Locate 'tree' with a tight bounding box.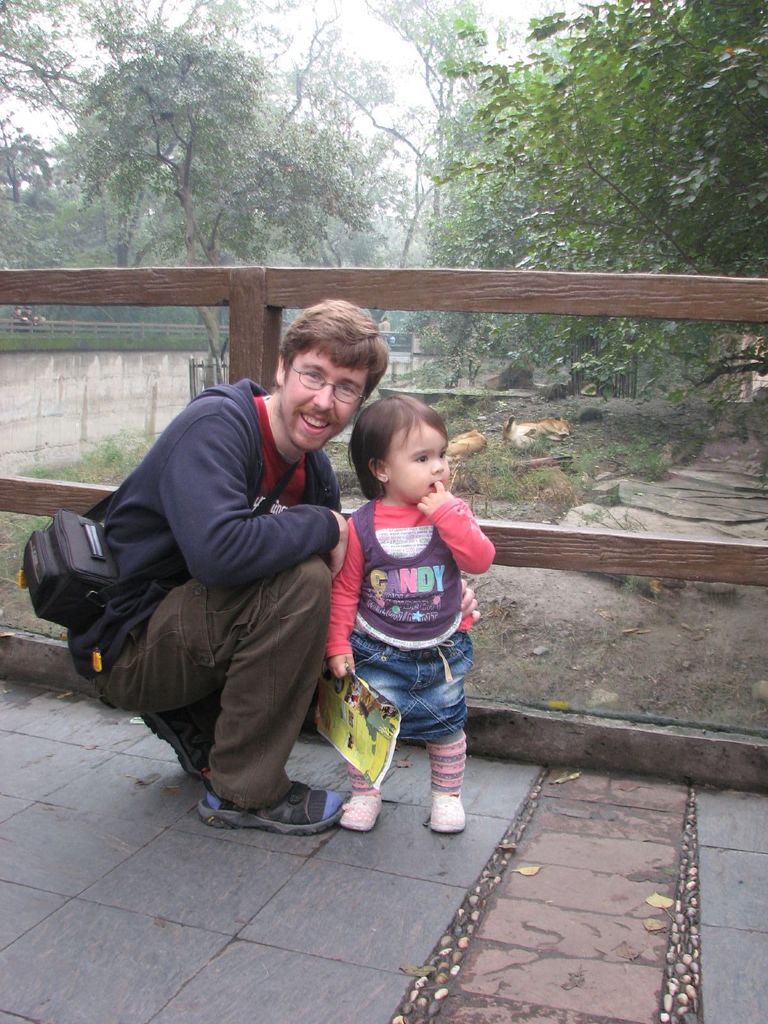
box(413, 0, 767, 396).
